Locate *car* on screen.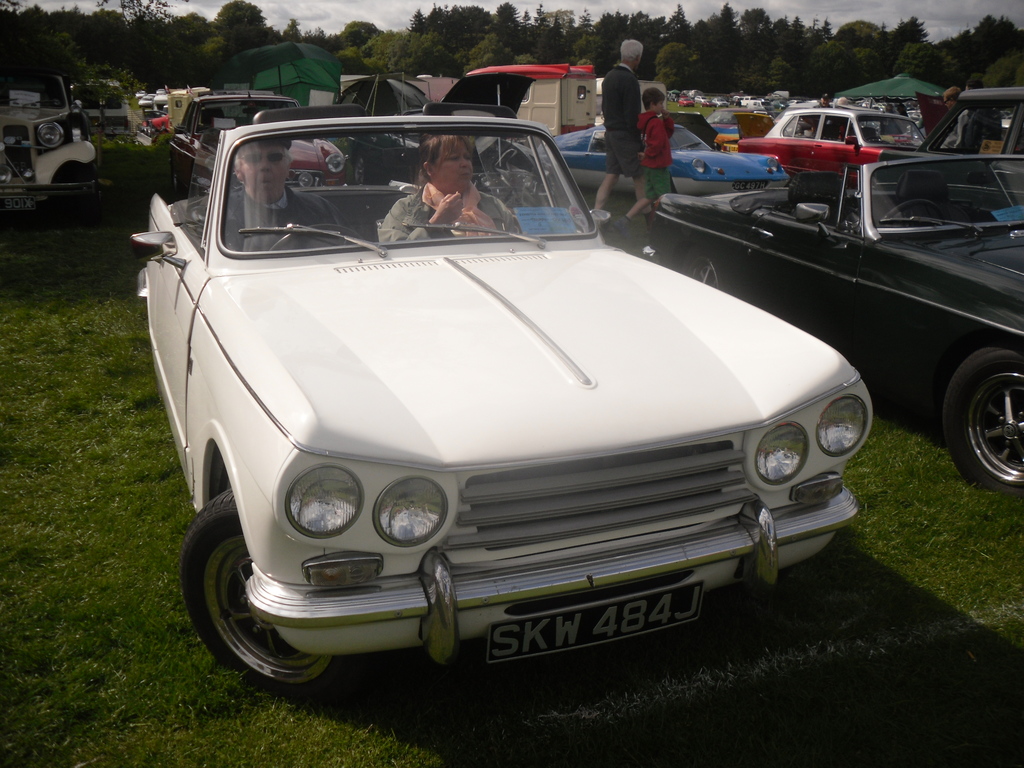
On screen at 166, 87, 348, 197.
